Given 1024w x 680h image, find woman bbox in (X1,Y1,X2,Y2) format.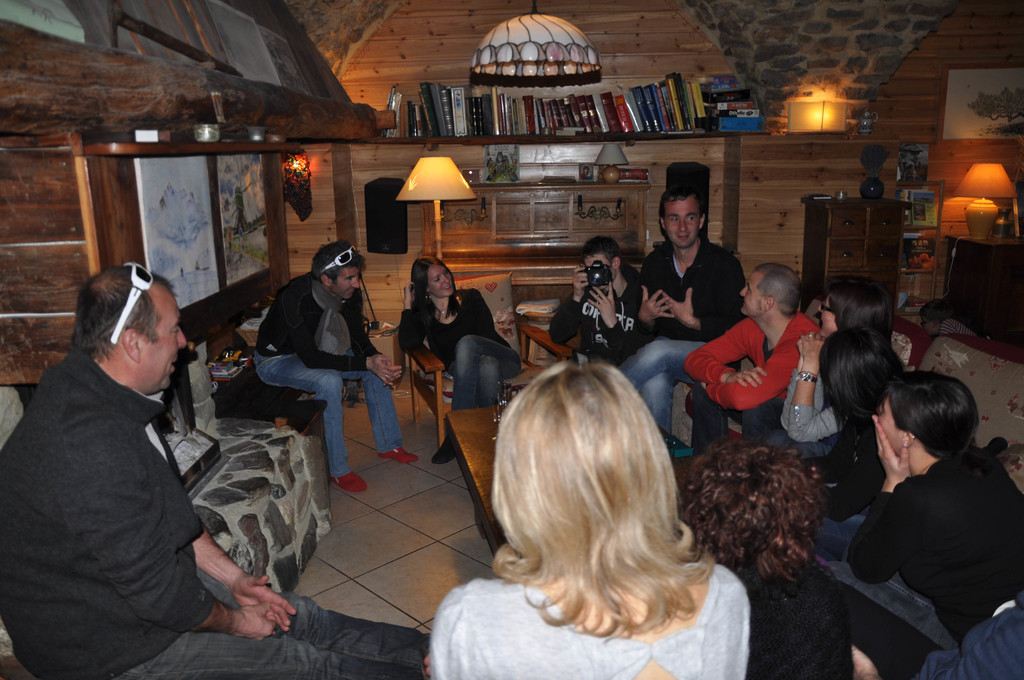
(821,334,913,527).
